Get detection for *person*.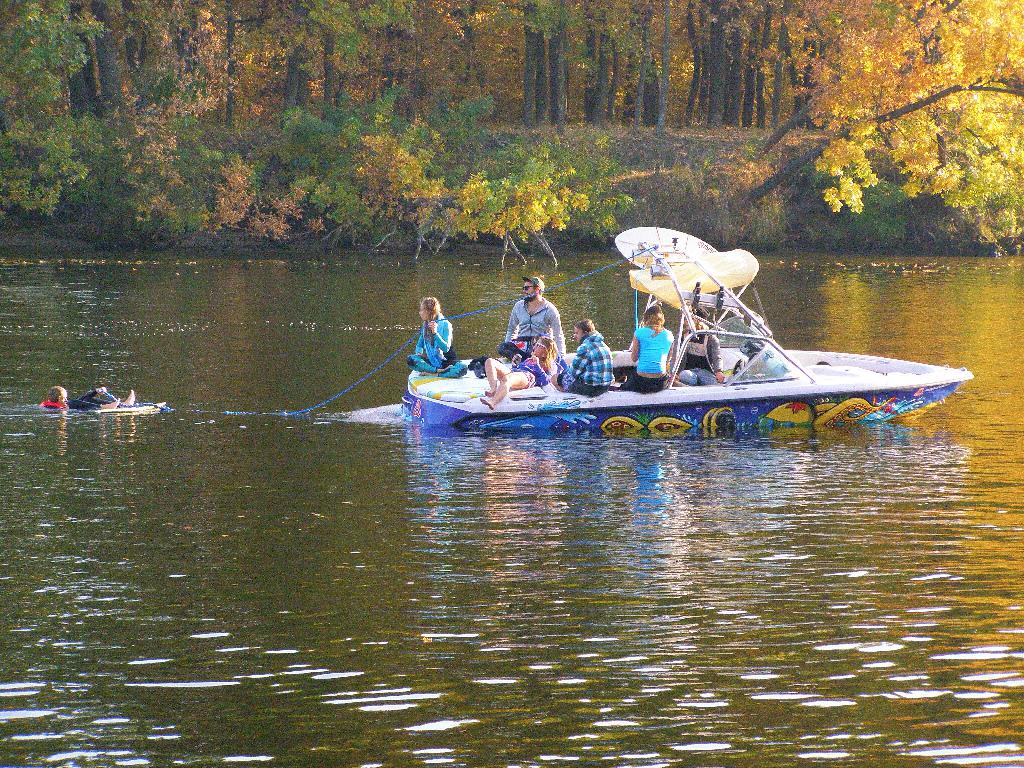
Detection: 496/277/564/362.
